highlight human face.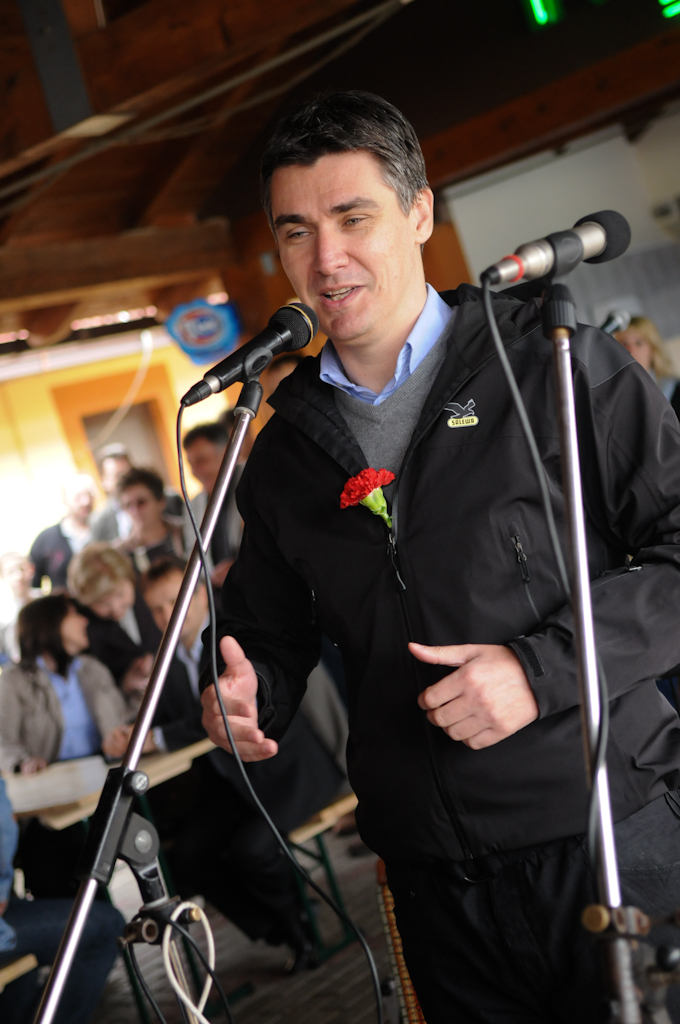
Highlighted region: [64,598,89,646].
